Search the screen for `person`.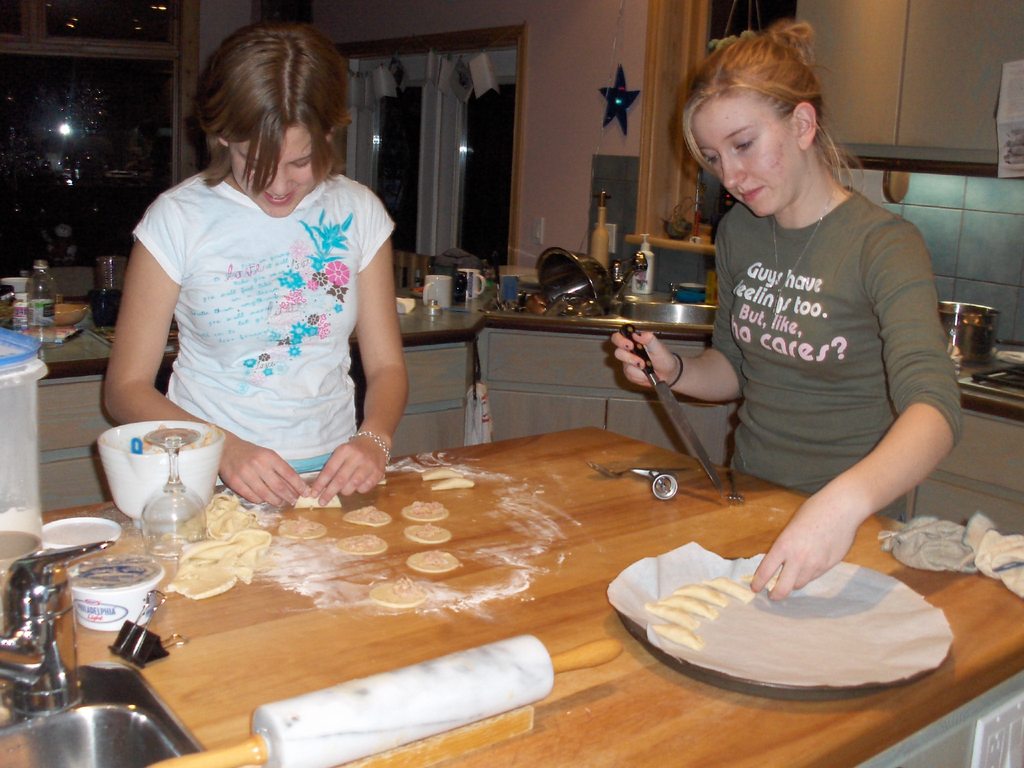
Found at x1=686 y1=30 x2=954 y2=632.
